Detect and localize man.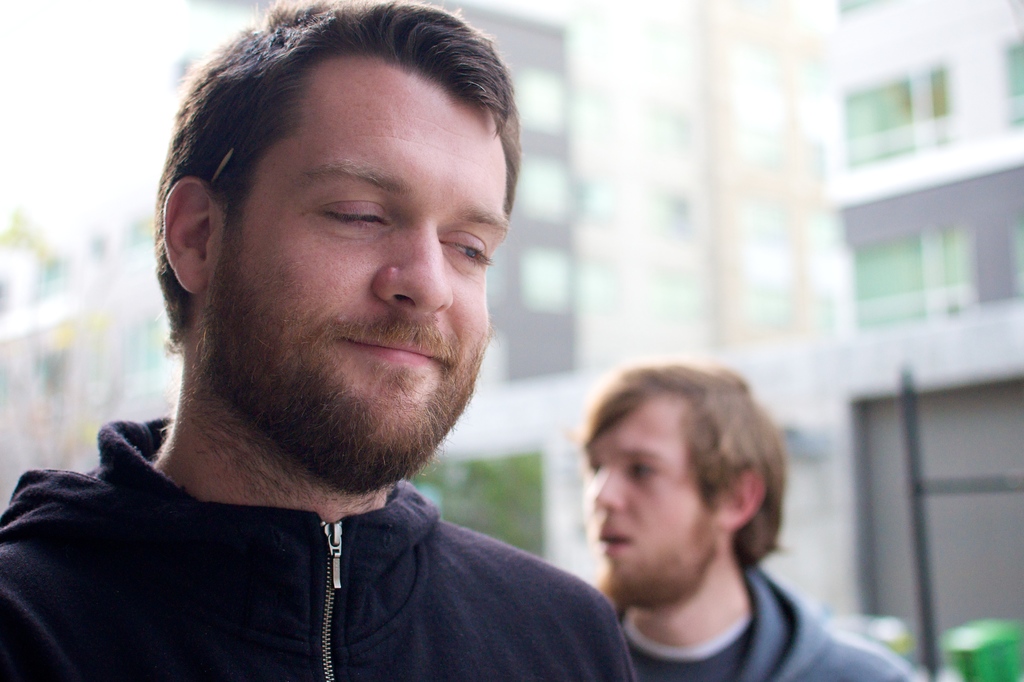
Localized at [left=591, top=367, right=911, bottom=681].
